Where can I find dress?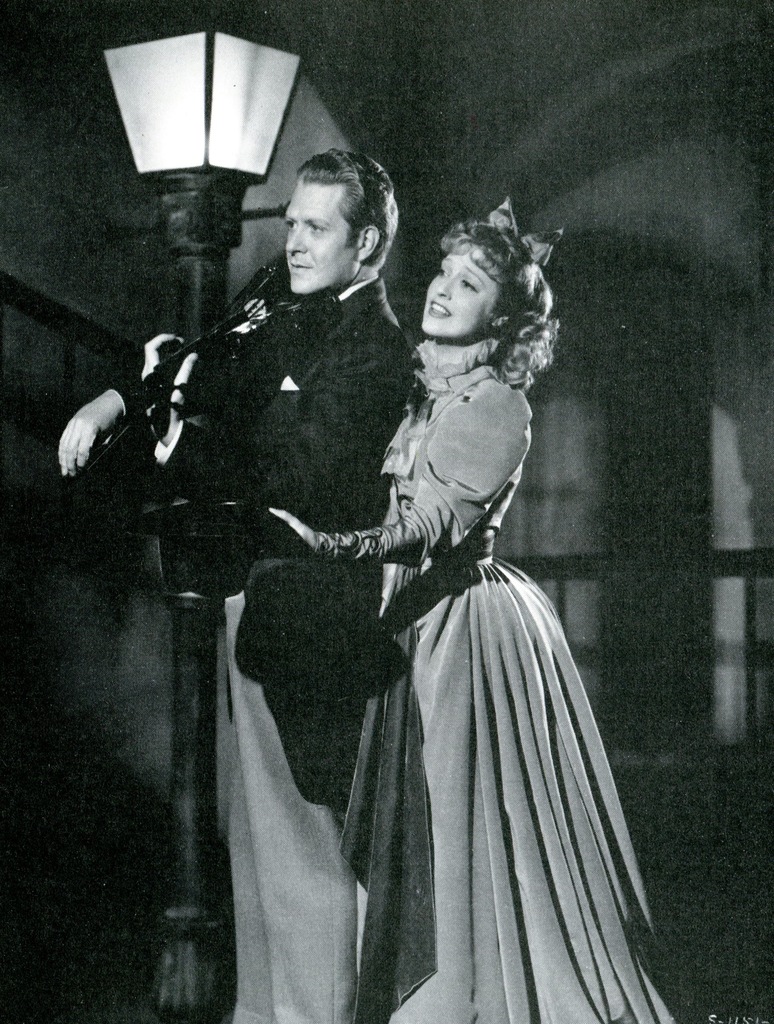
You can find it at <bbox>334, 370, 675, 1023</bbox>.
